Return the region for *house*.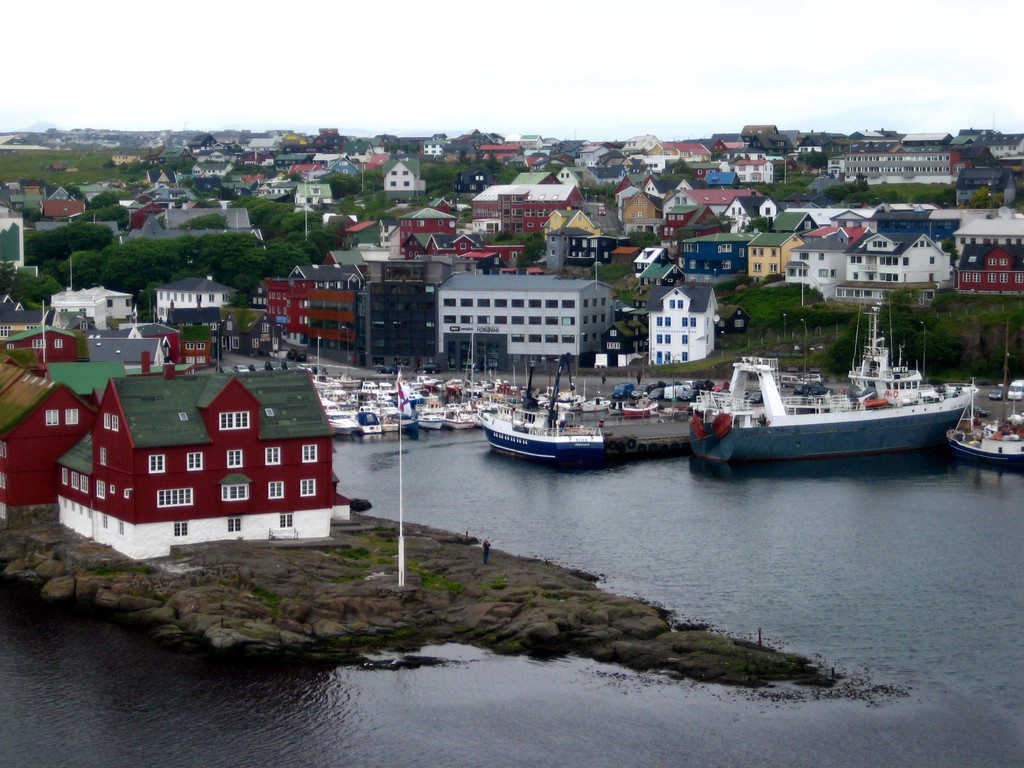
pyautogui.locateOnScreen(132, 182, 178, 233).
